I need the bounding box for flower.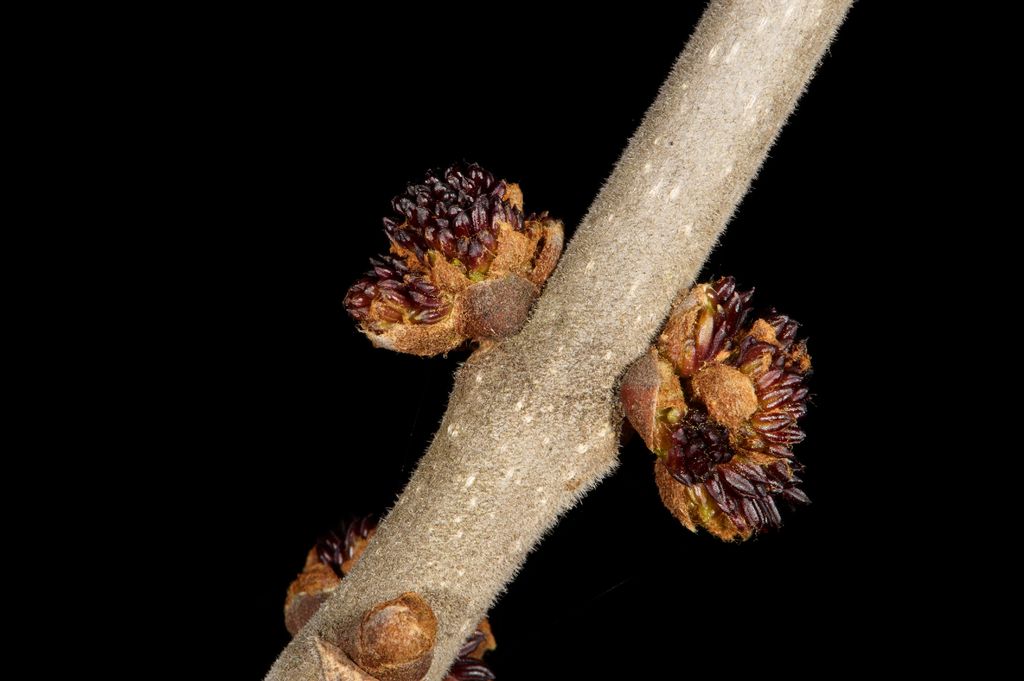
Here it is: (341,161,564,358).
